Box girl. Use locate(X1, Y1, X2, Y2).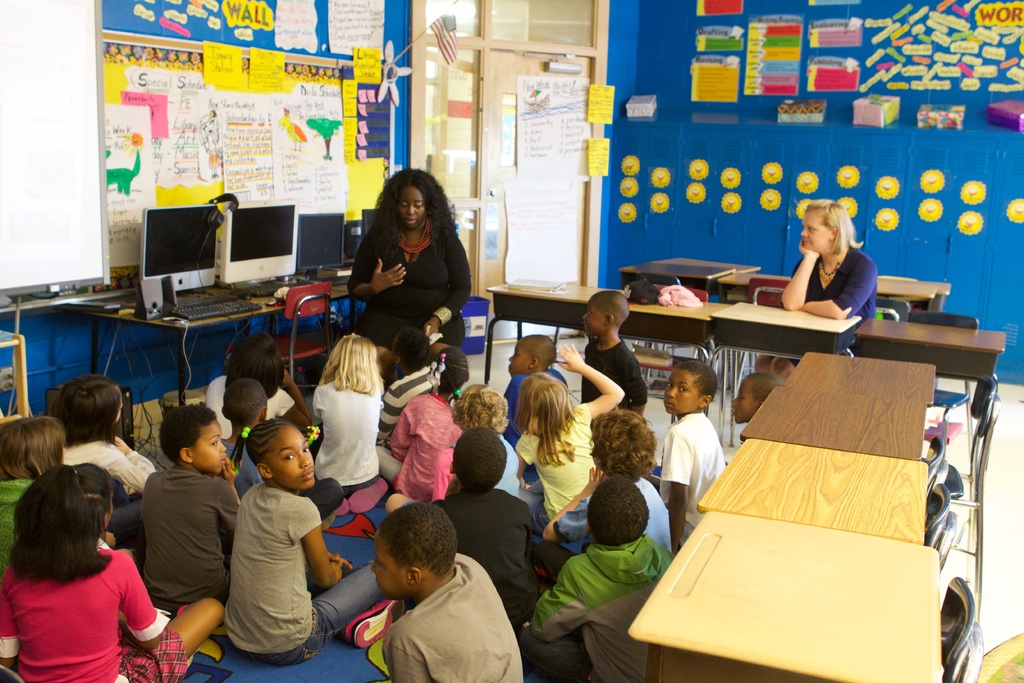
locate(311, 335, 382, 497).
